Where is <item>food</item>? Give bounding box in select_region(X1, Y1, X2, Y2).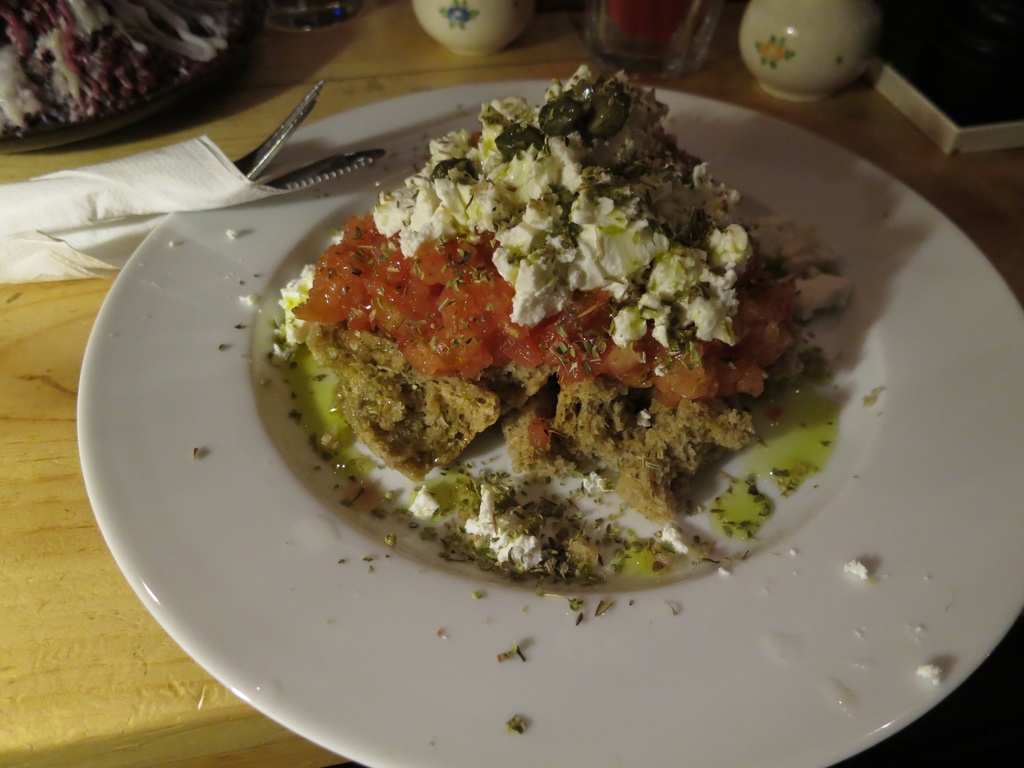
select_region(261, 60, 848, 596).
